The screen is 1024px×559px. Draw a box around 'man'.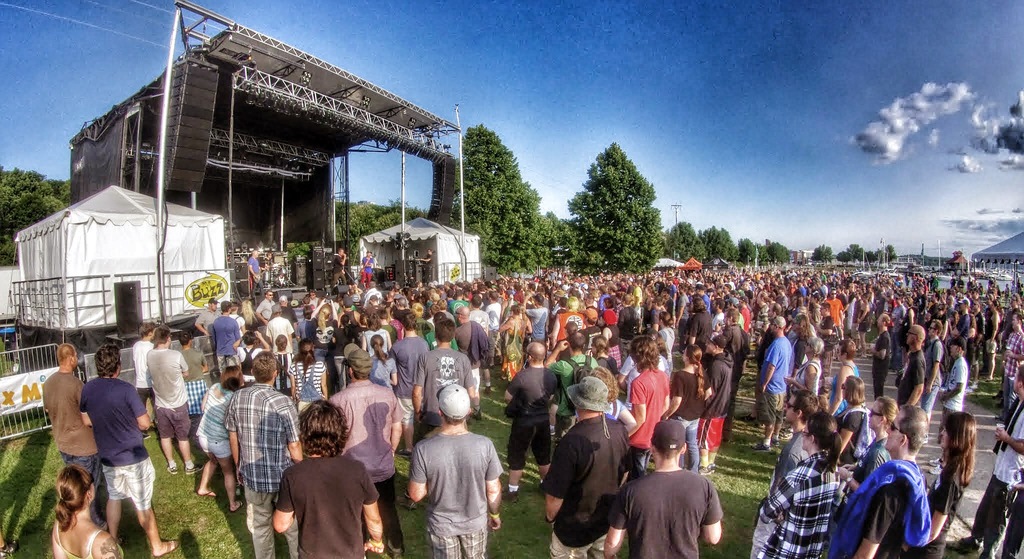
{"left": 506, "top": 342, "right": 556, "bottom": 499}.
